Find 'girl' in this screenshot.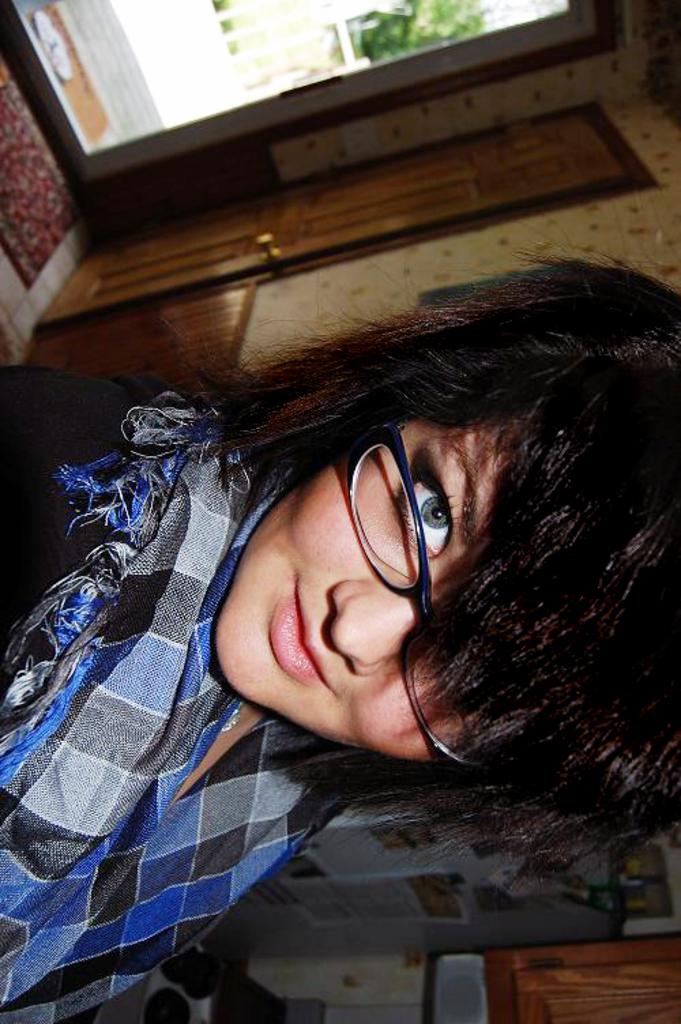
The bounding box for 'girl' is 0,255,680,1023.
